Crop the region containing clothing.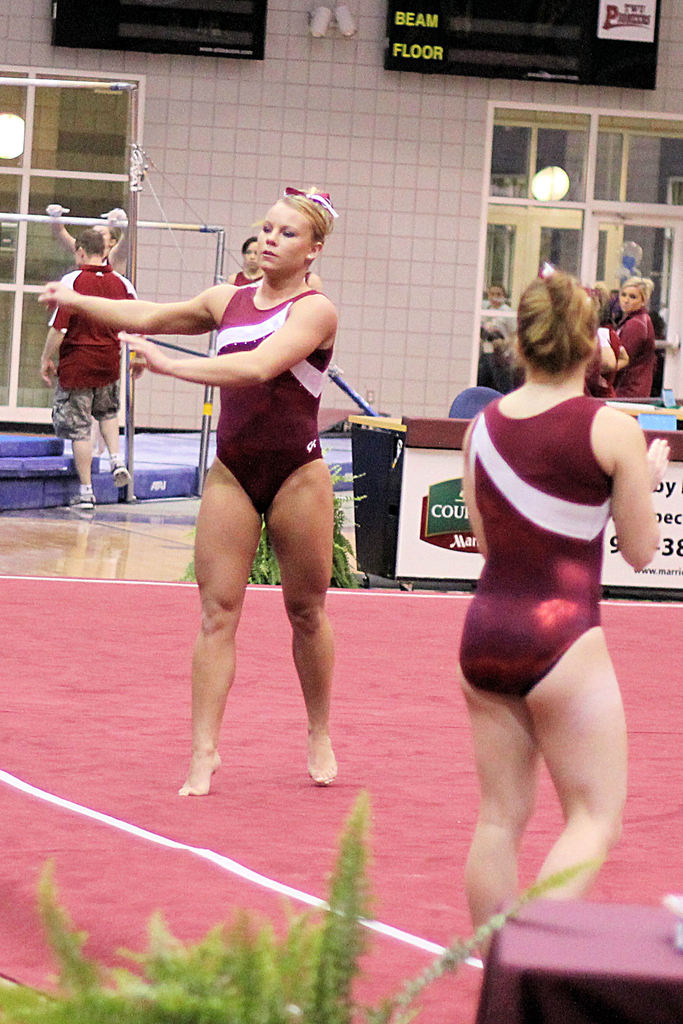
Crop region: [210,272,325,517].
